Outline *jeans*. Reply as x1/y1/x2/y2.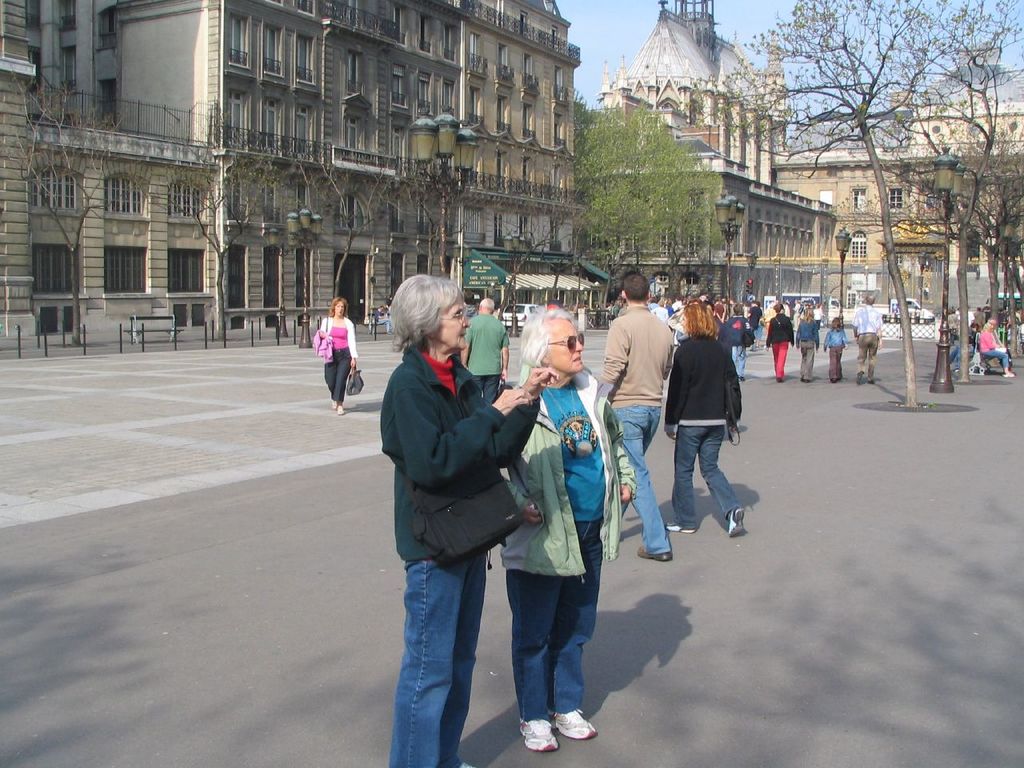
393/536/522/761.
